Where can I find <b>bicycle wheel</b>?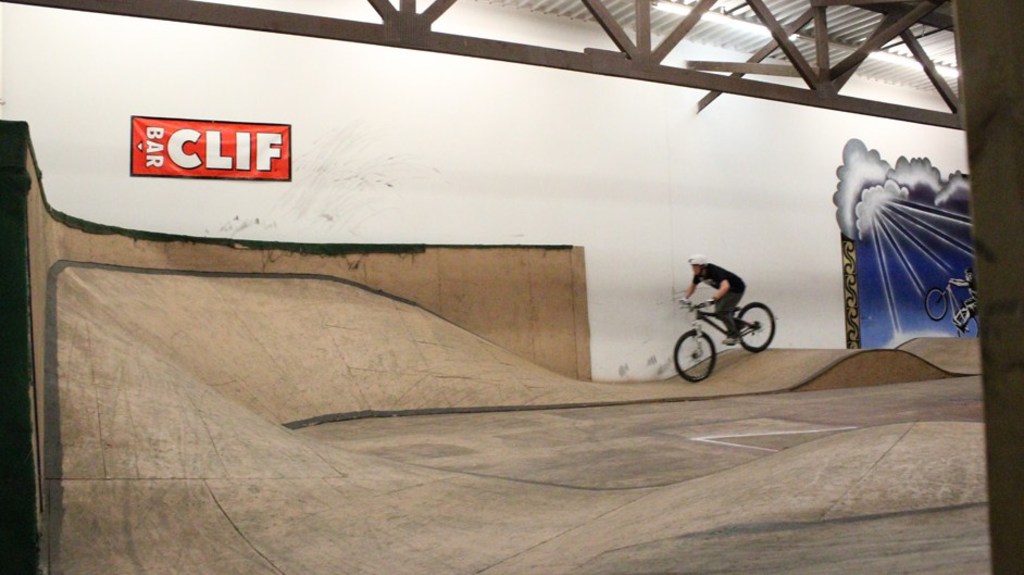
You can find it at 949, 310, 979, 338.
